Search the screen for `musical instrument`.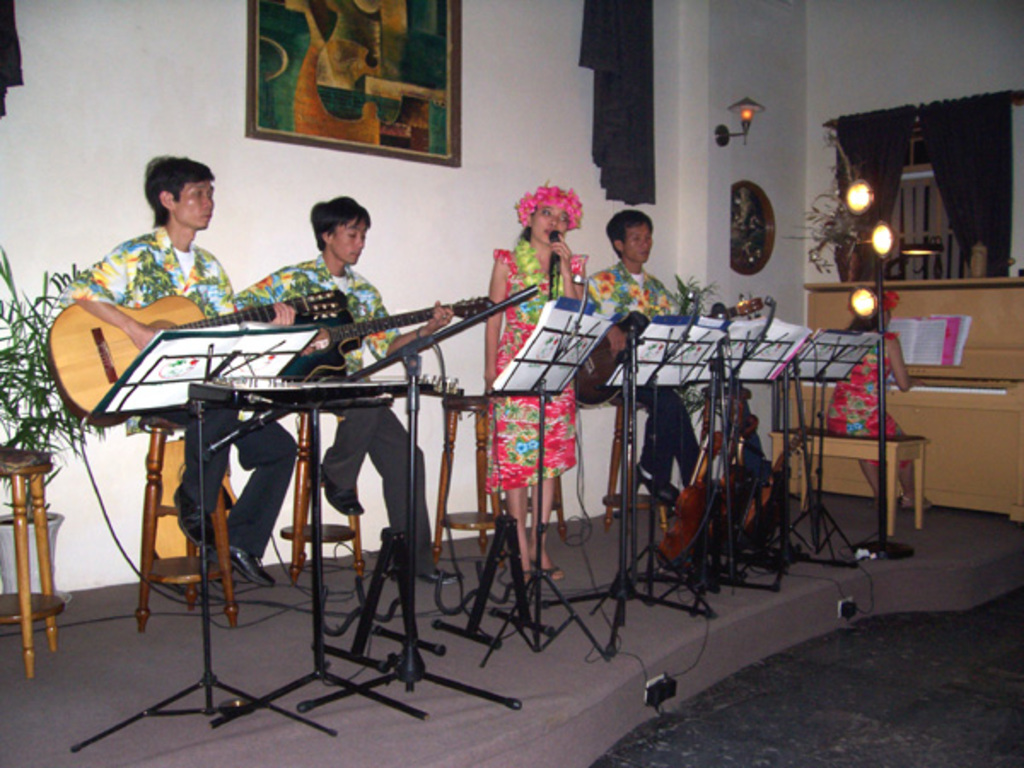
Found at (x1=640, y1=394, x2=751, y2=582).
